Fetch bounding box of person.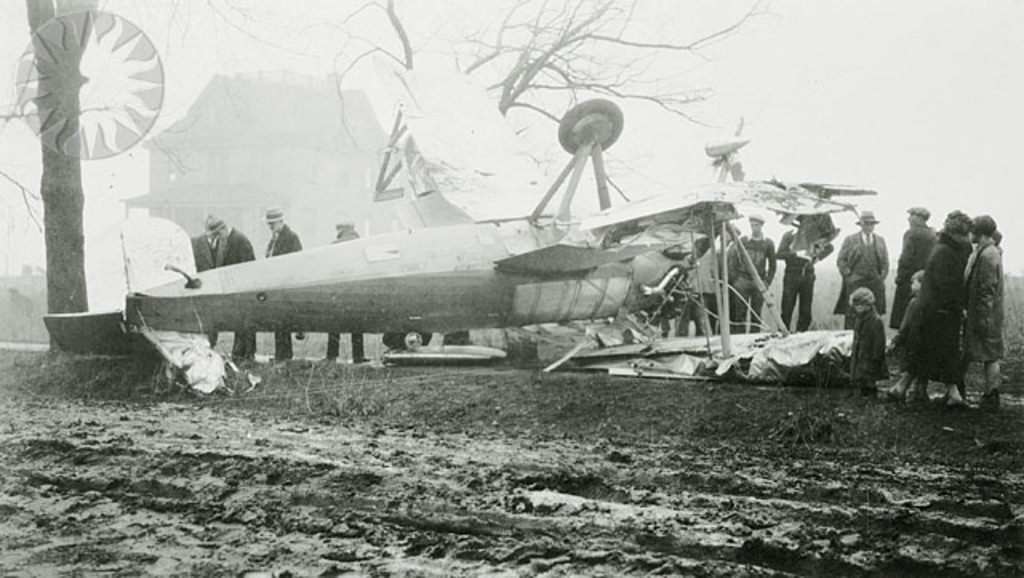
Bbox: bbox(829, 210, 886, 320).
